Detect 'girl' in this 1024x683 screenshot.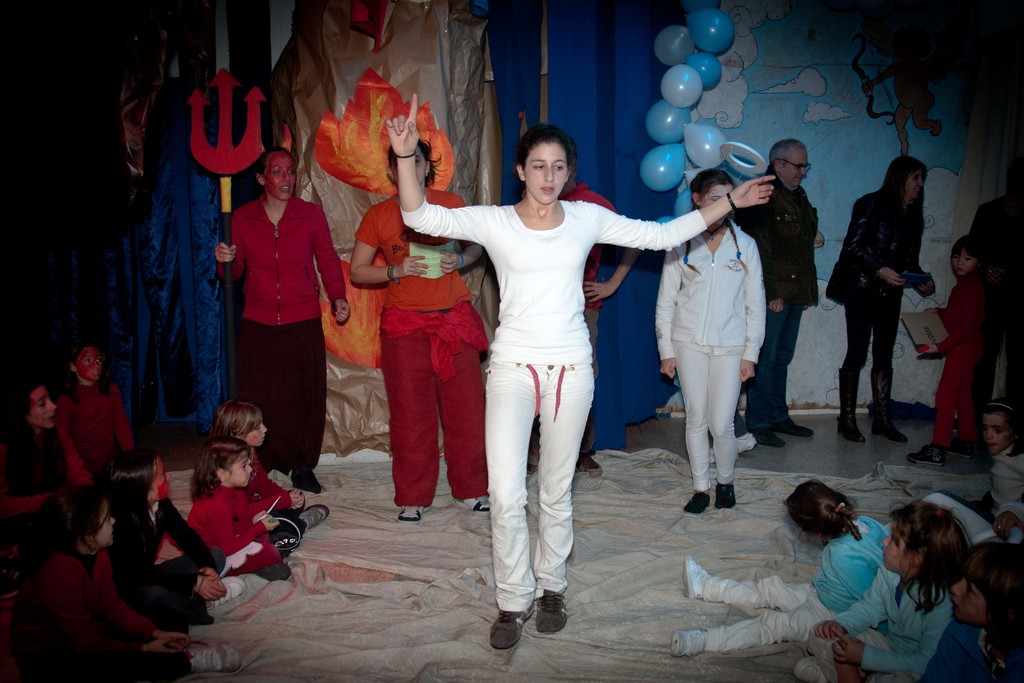
Detection: [x1=54, y1=342, x2=136, y2=488].
